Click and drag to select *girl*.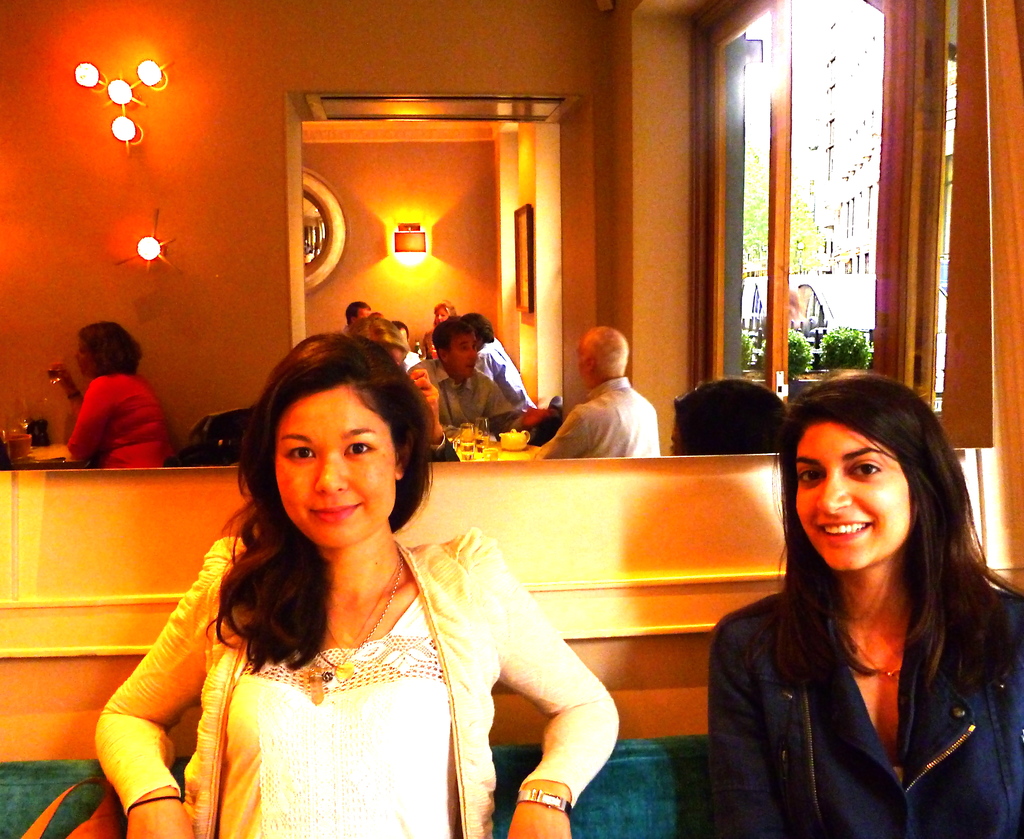
Selection: [x1=708, y1=373, x2=1023, y2=838].
